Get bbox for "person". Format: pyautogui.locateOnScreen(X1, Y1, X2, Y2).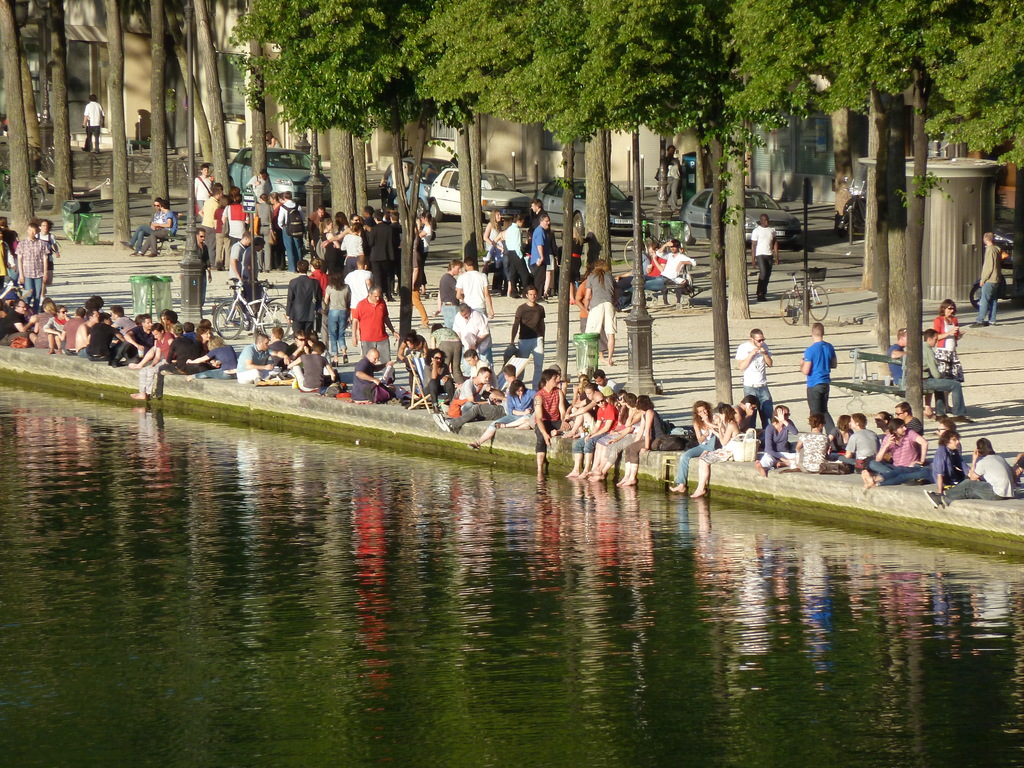
pyautogui.locateOnScreen(351, 346, 388, 403).
